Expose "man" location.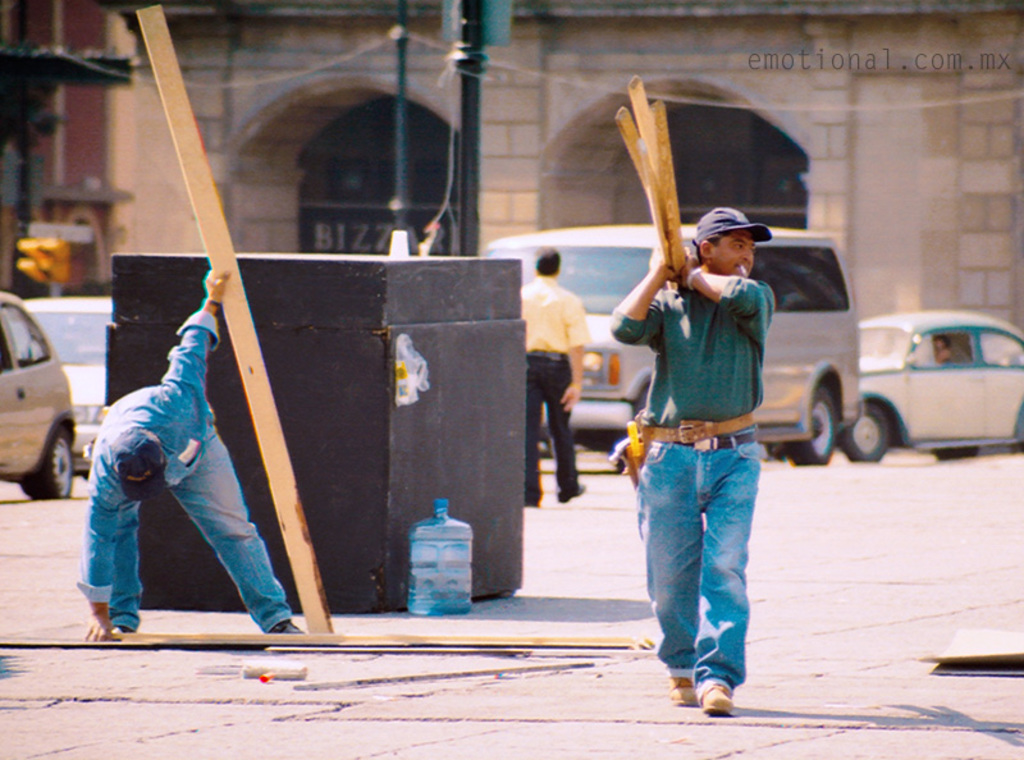
Exposed at bbox=[613, 191, 803, 711].
